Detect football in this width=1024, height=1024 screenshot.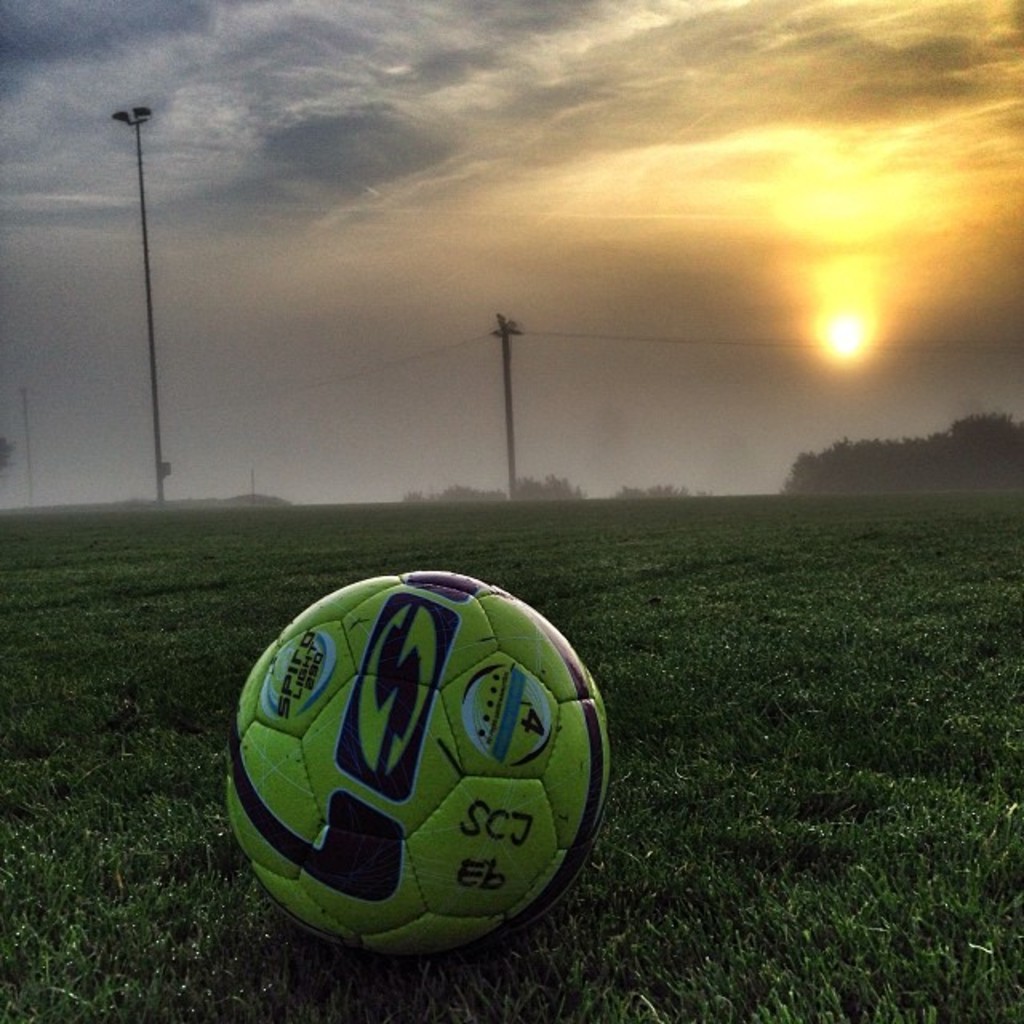
Detection: (226, 570, 611, 963).
